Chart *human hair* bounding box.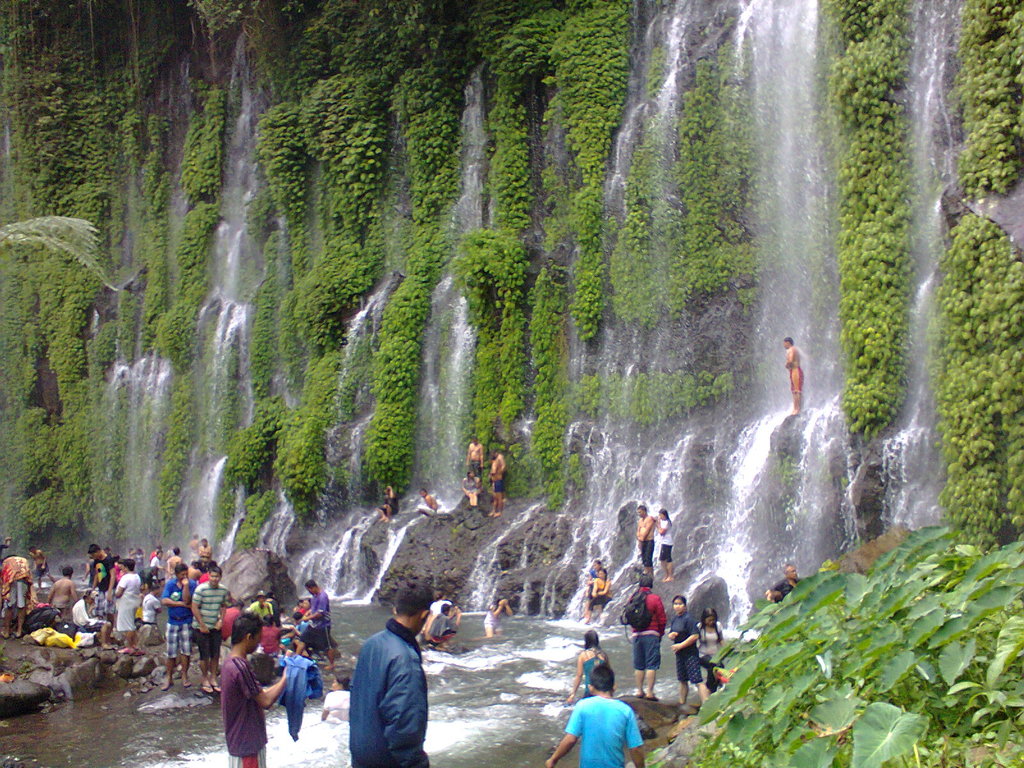
Charted: {"x1": 391, "y1": 573, "x2": 435, "y2": 616}.
